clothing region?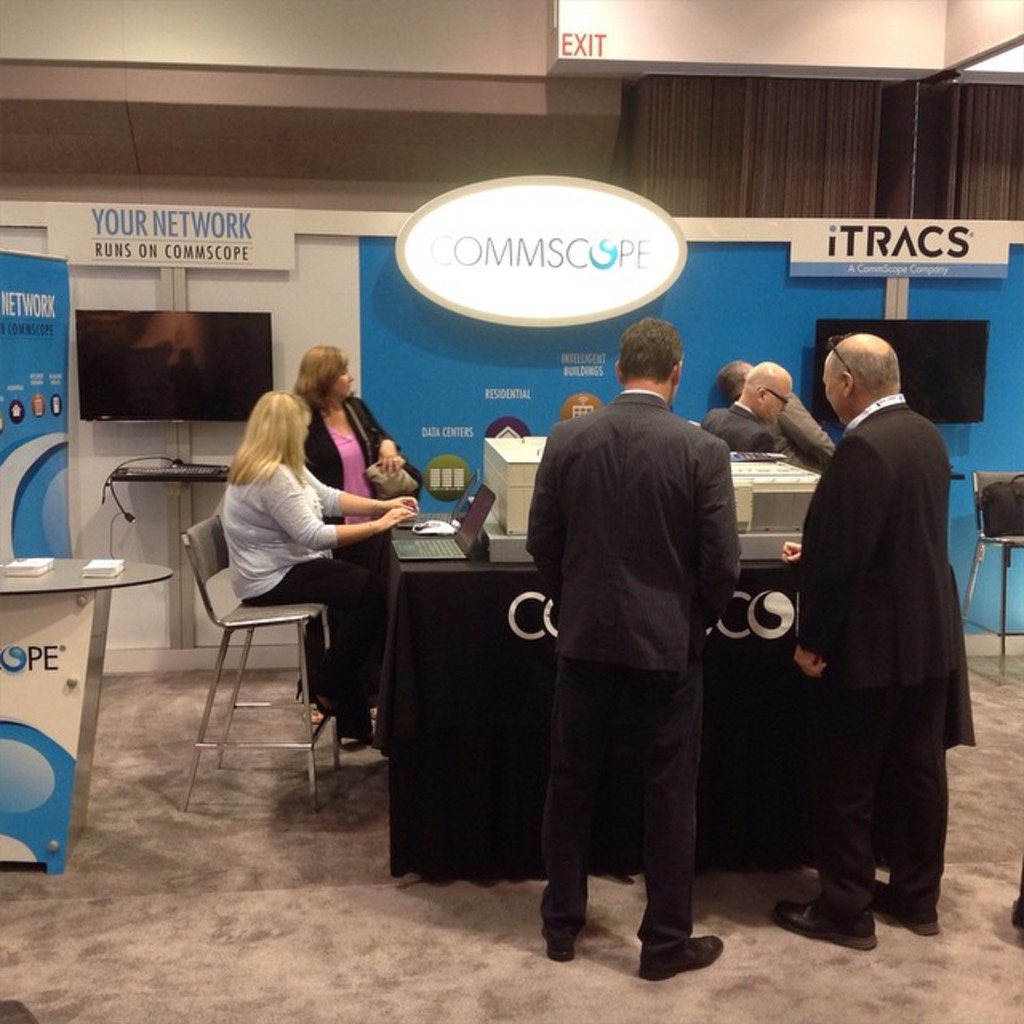
bbox(701, 397, 816, 475)
